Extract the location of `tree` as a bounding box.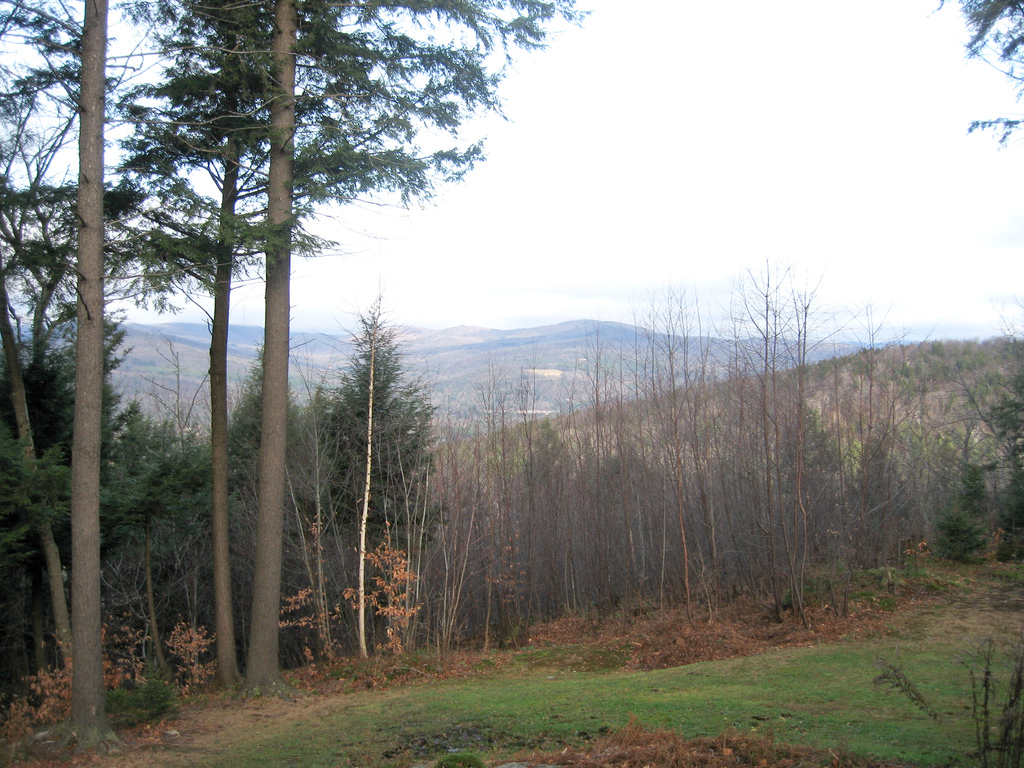
920,0,1023,143.
